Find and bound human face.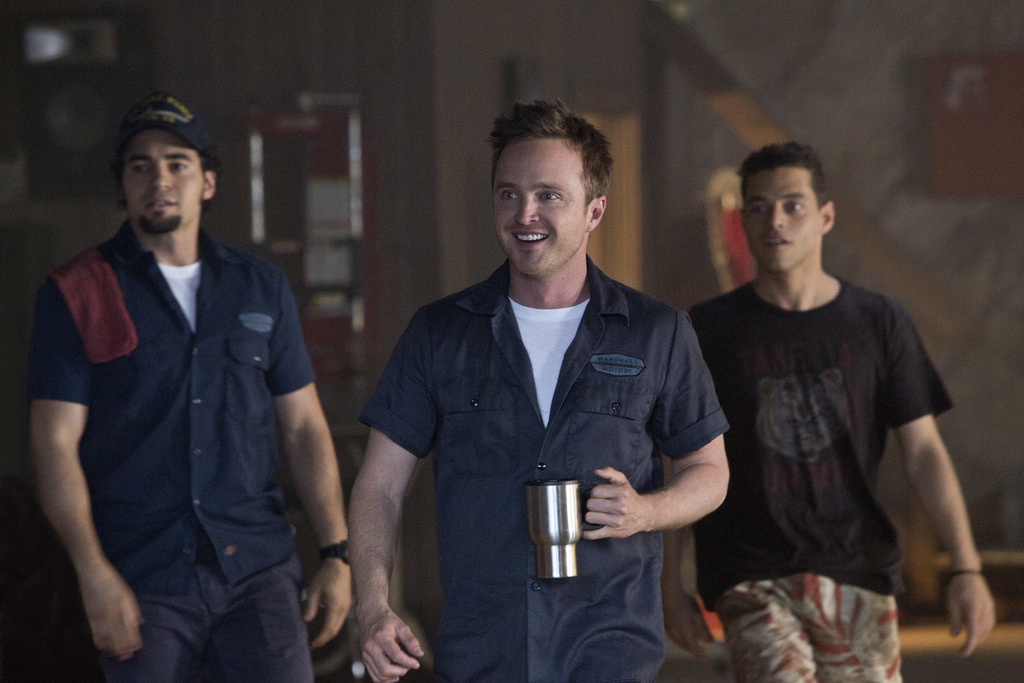
Bound: left=744, top=167, right=820, bottom=270.
